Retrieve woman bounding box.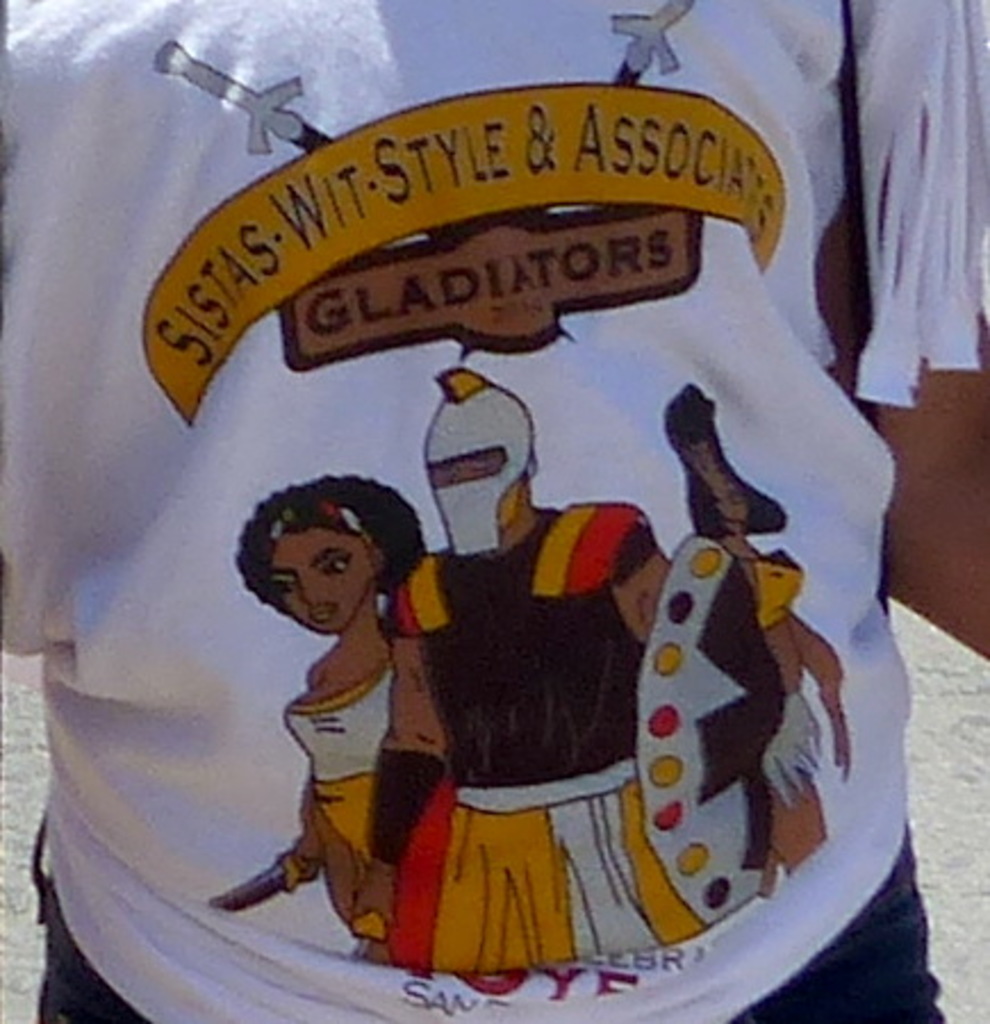
Bounding box: Rect(198, 471, 439, 956).
